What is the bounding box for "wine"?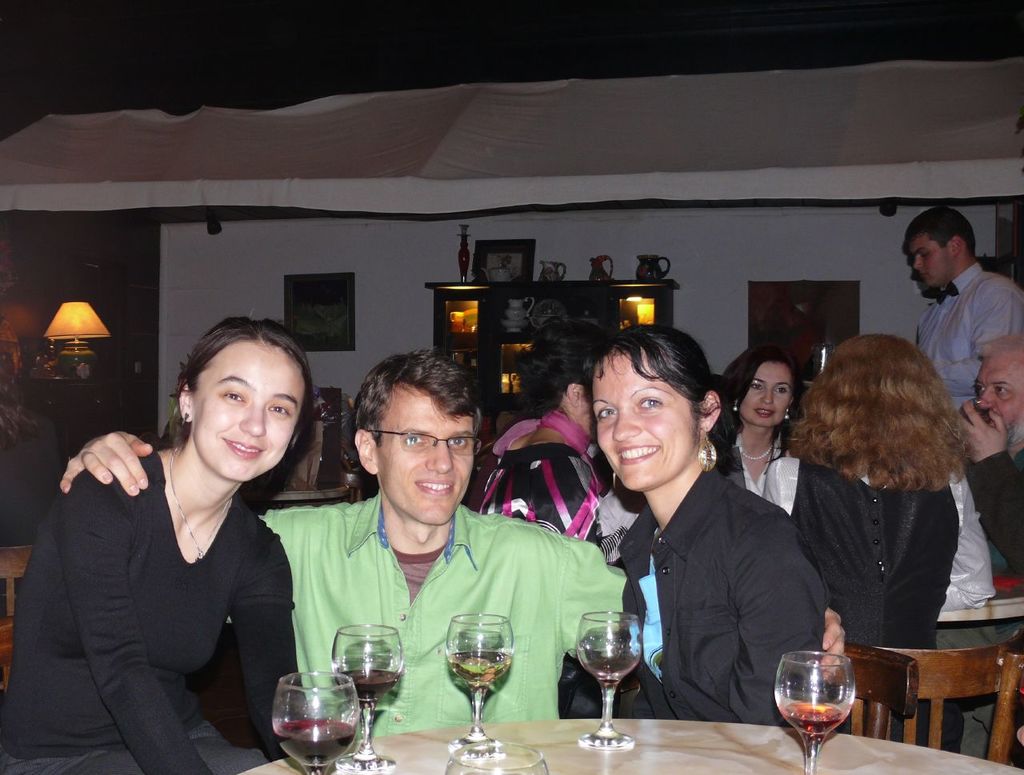
[774, 698, 849, 744].
